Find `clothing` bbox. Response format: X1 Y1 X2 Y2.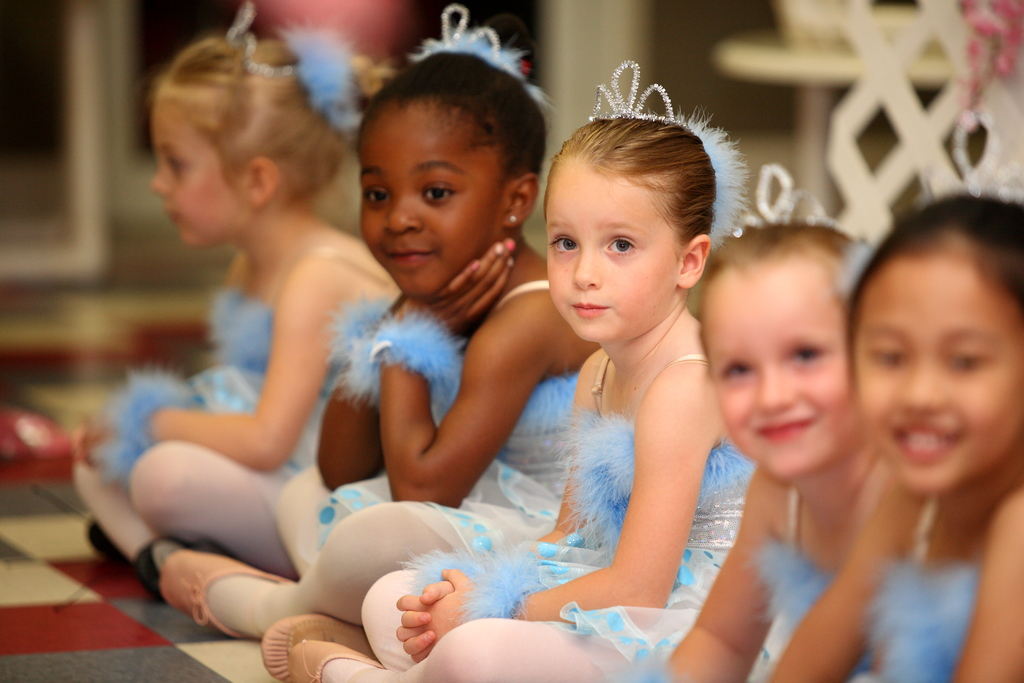
277 281 583 623.
